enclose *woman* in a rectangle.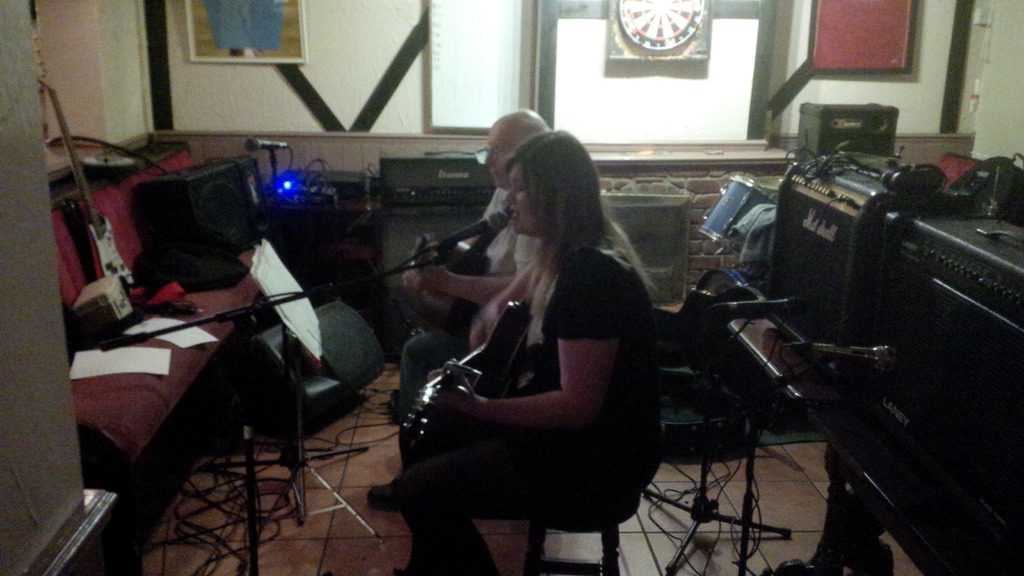
(x1=369, y1=125, x2=689, y2=575).
